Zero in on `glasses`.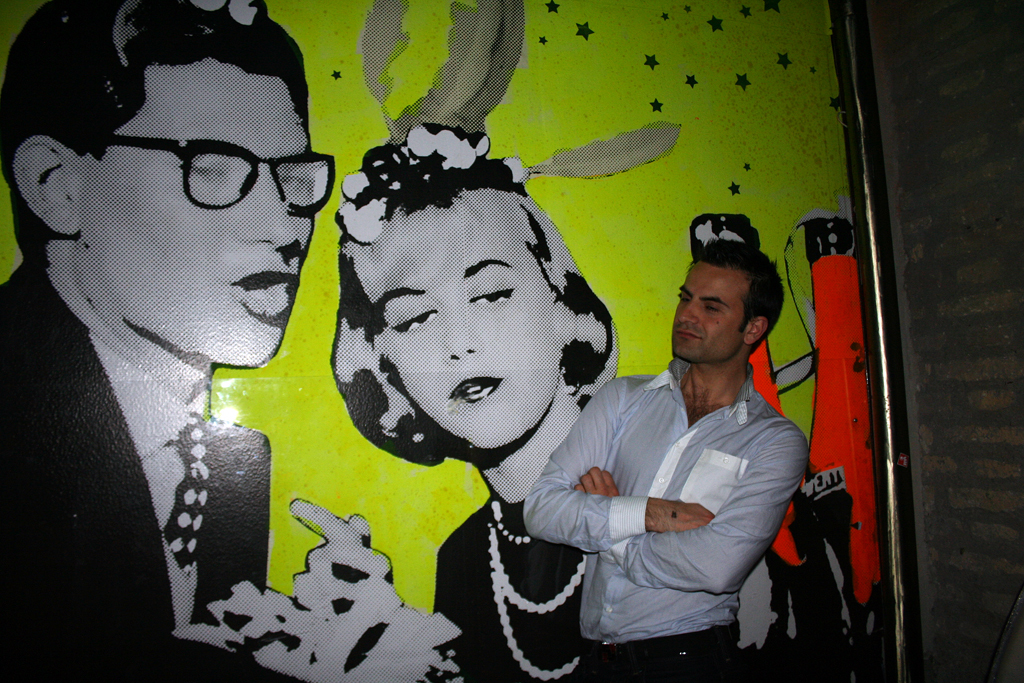
Zeroed in: <region>90, 135, 335, 219</region>.
